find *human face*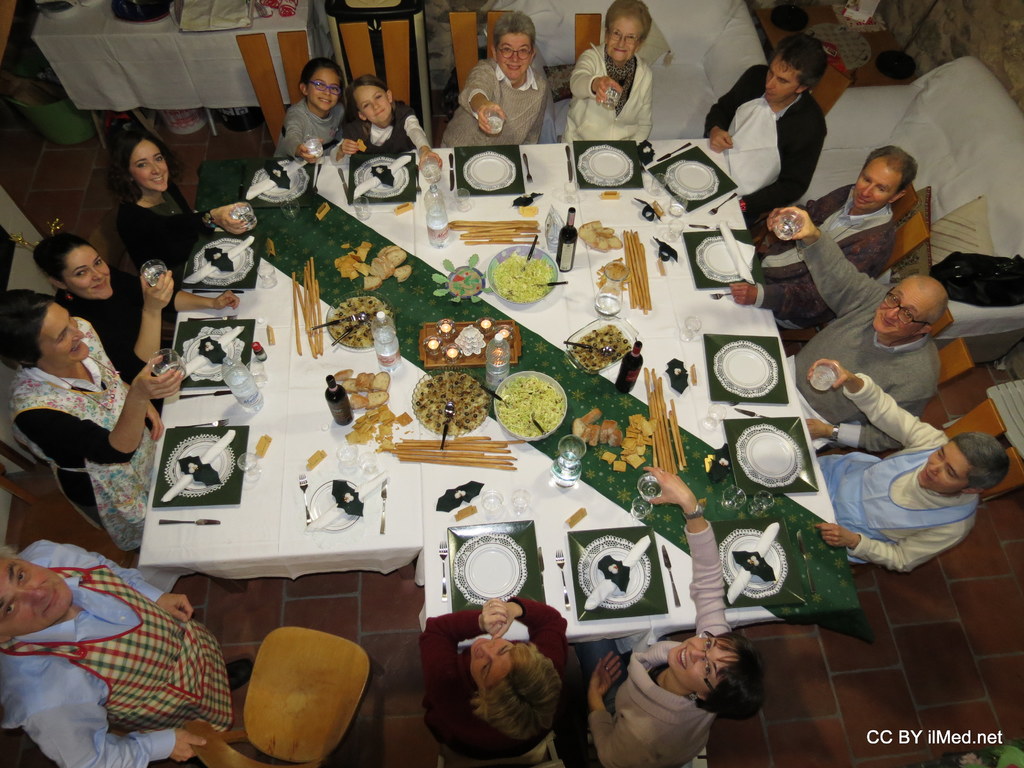
<bbox>41, 301, 92, 371</bbox>
